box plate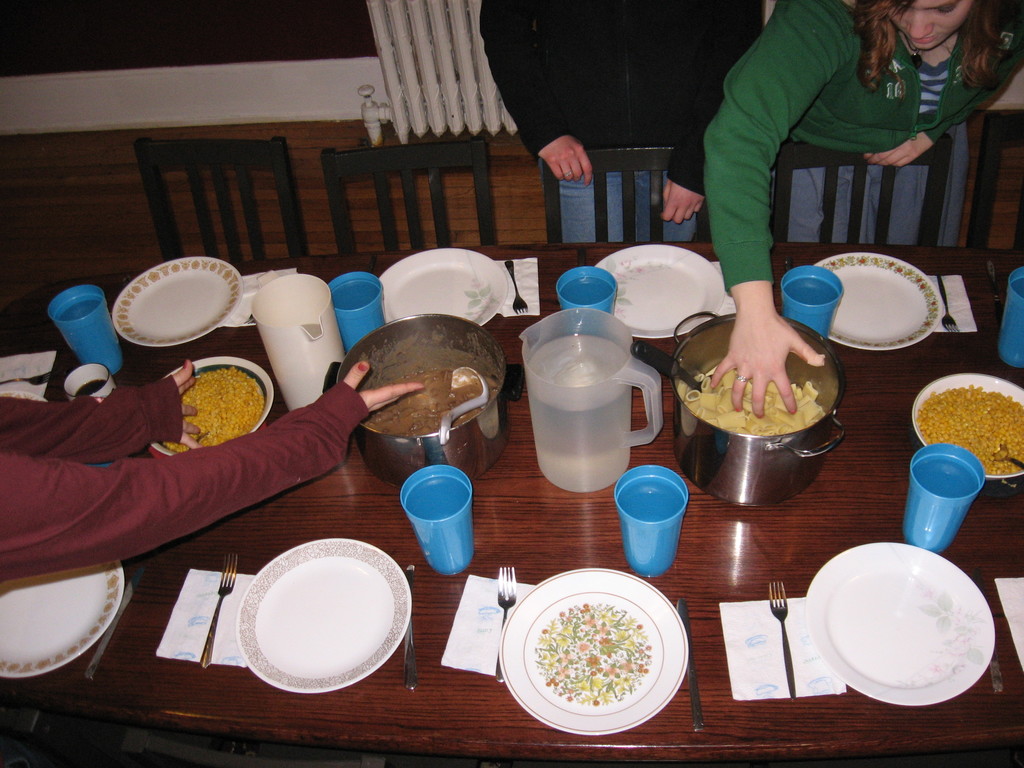
locate(916, 367, 1023, 478)
